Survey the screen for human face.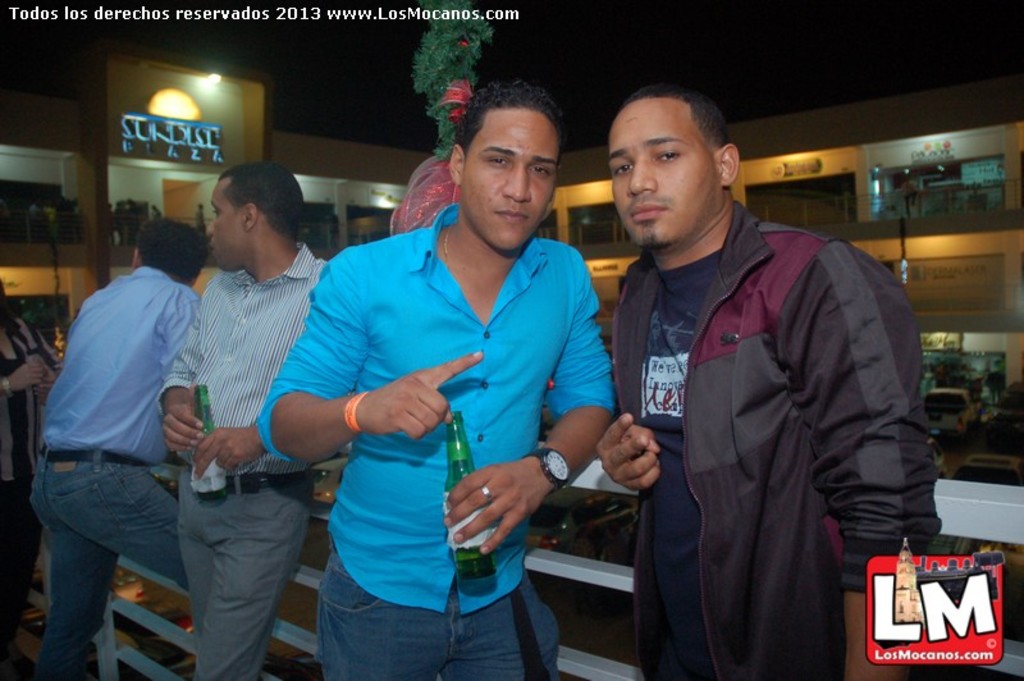
Survey found: [left=461, top=100, right=557, bottom=247].
